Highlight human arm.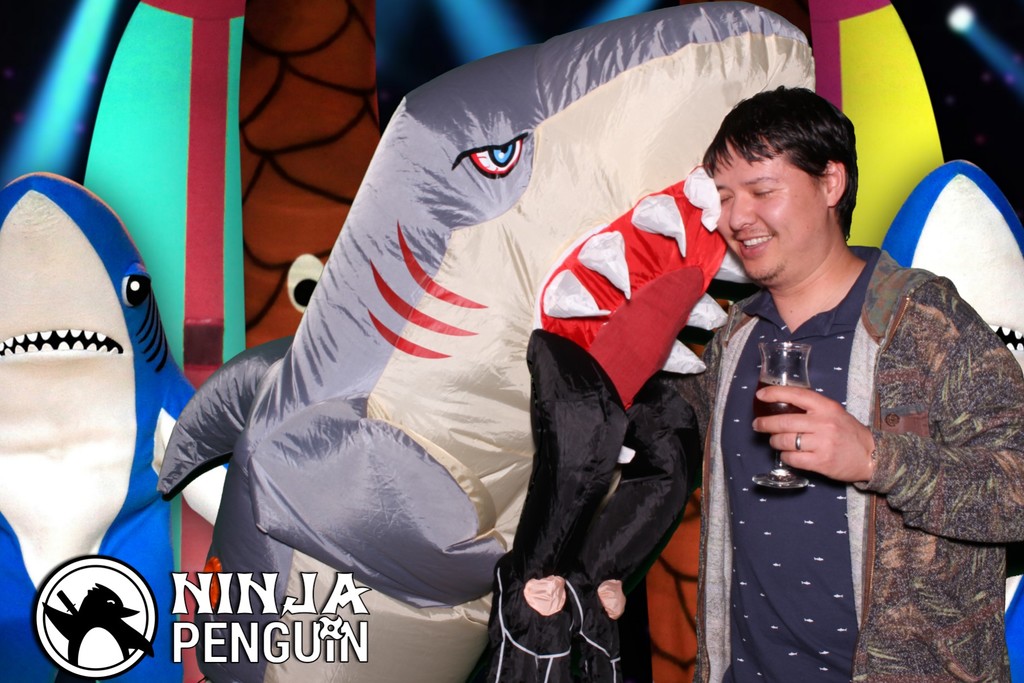
Highlighted region: x1=753, y1=315, x2=1023, y2=547.
